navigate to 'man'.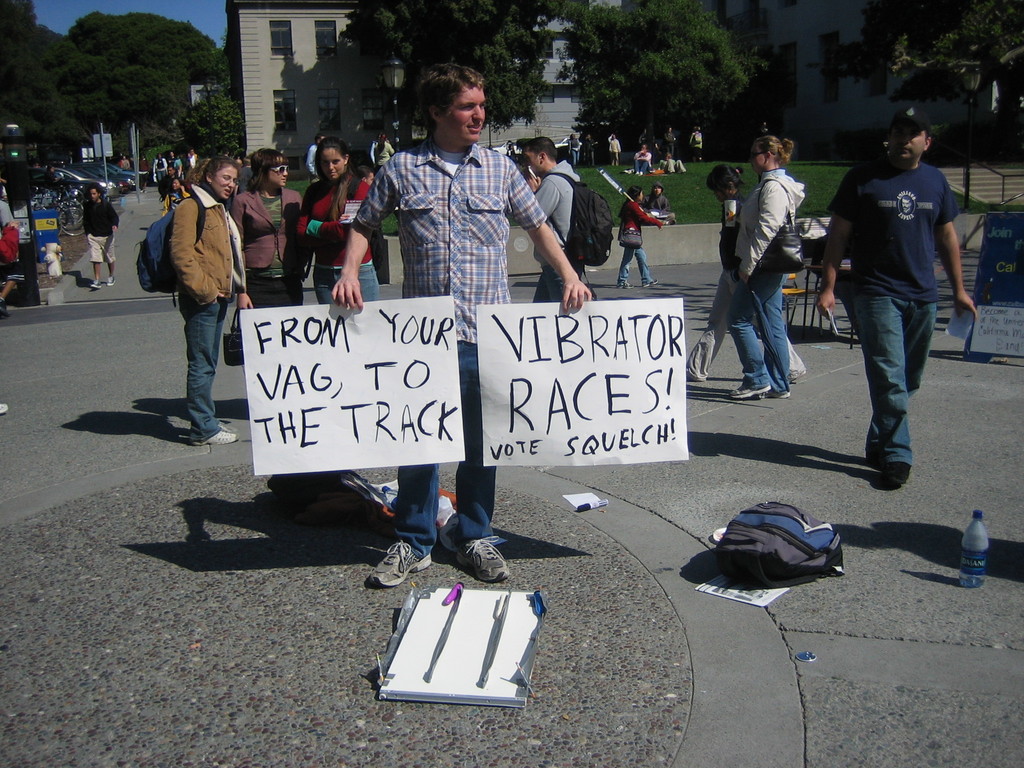
Navigation target: <bbox>525, 135, 583, 301</bbox>.
